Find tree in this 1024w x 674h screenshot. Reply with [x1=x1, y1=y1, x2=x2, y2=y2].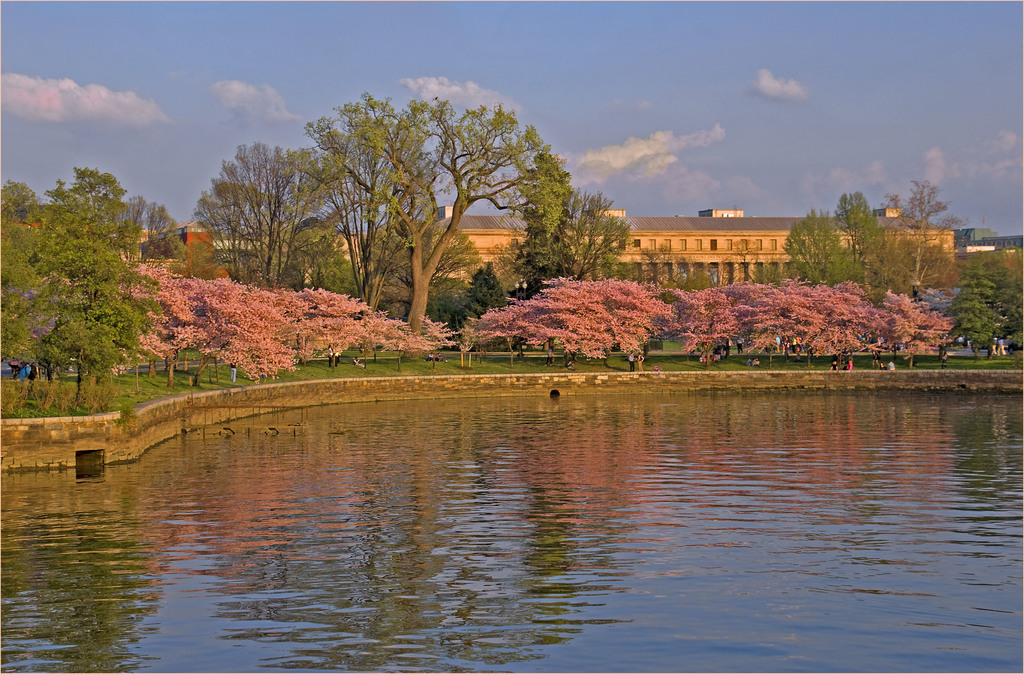
[x1=33, y1=238, x2=166, y2=415].
